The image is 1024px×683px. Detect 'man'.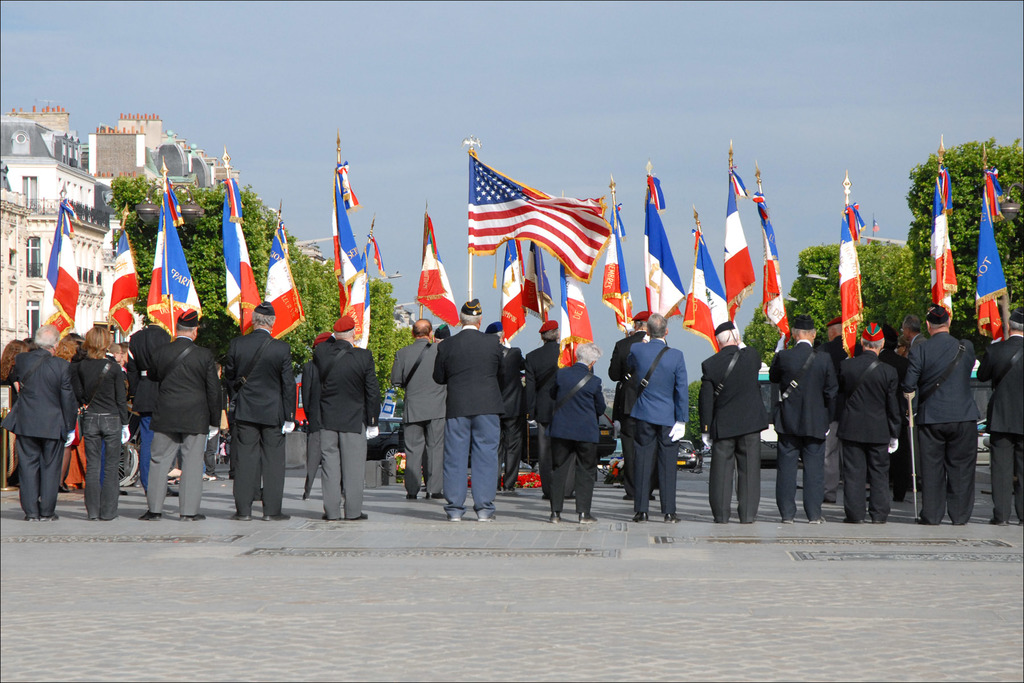
Detection: (x1=897, y1=313, x2=929, y2=490).
